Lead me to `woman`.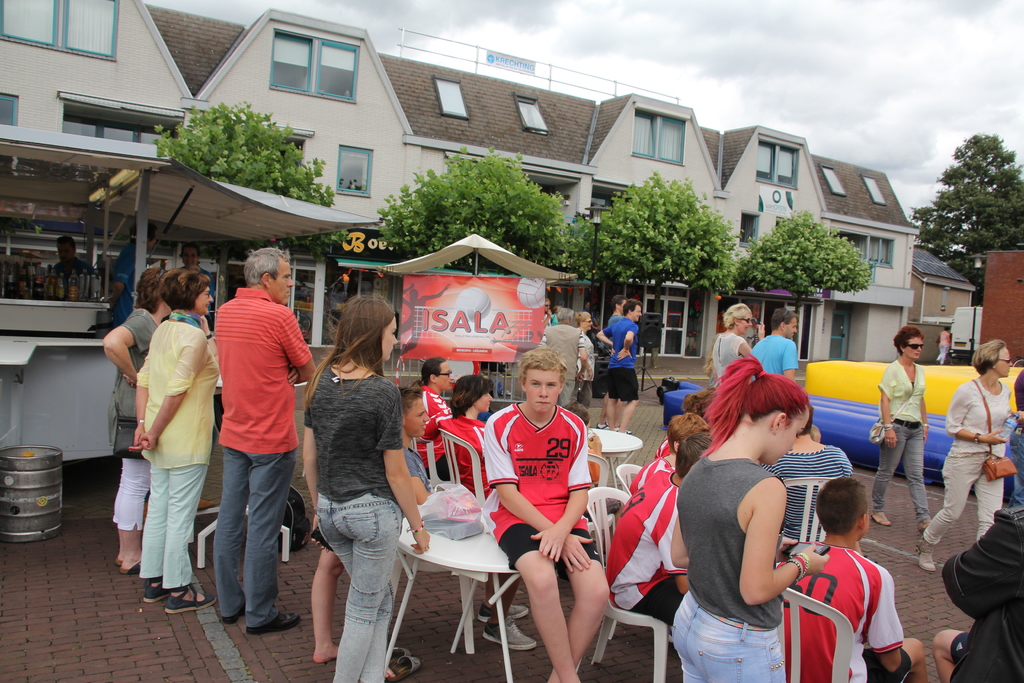
Lead to left=656, top=389, right=717, bottom=460.
